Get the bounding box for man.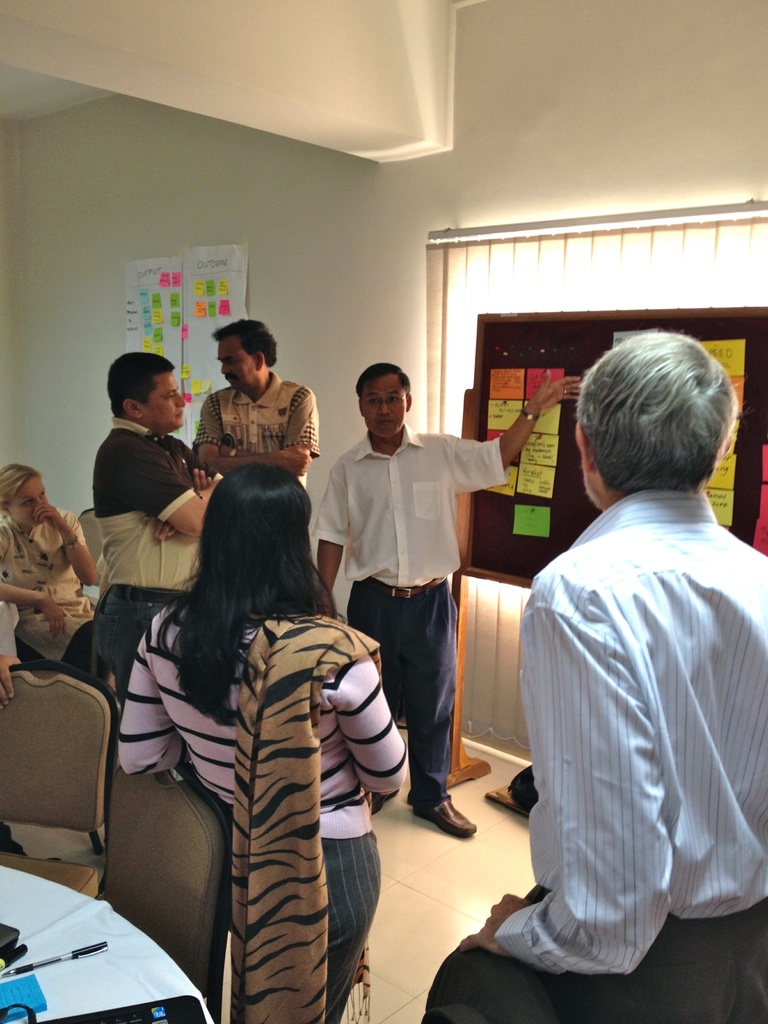
box=[459, 332, 767, 1023].
